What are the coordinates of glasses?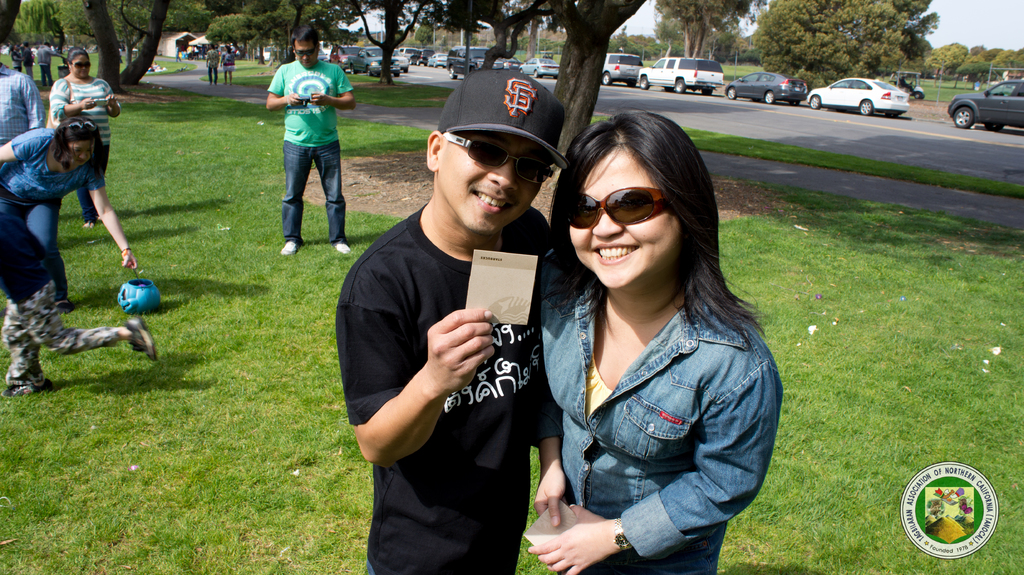
{"left": 287, "top": 47, "right": 317, "bottom": 65}.
